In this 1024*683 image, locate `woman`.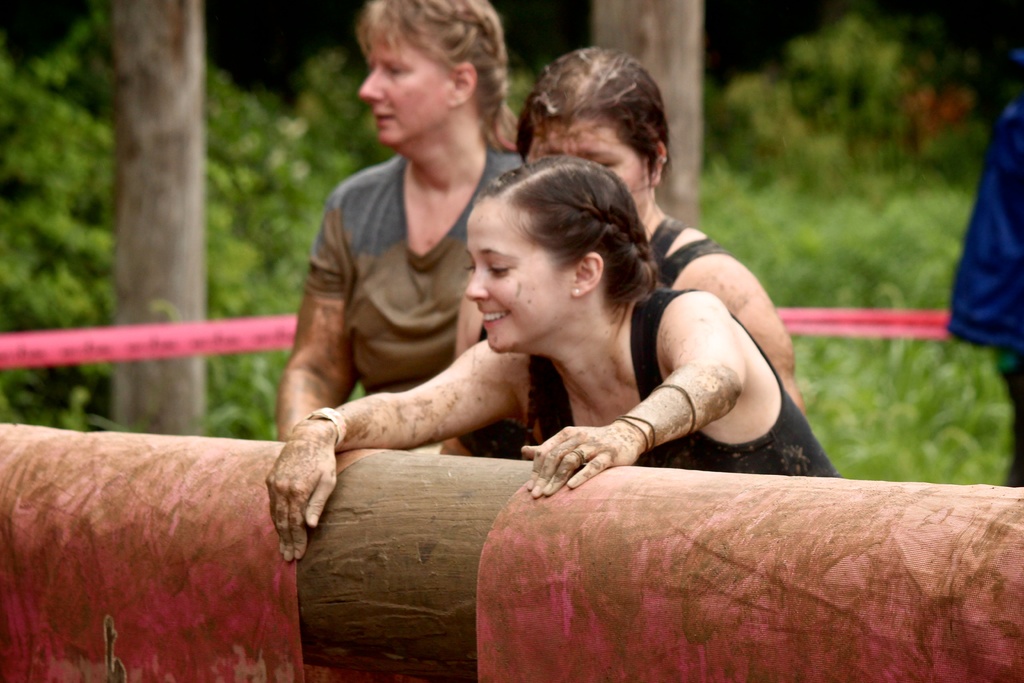
Bounding box: select_region(278, 0, 529, 456).
